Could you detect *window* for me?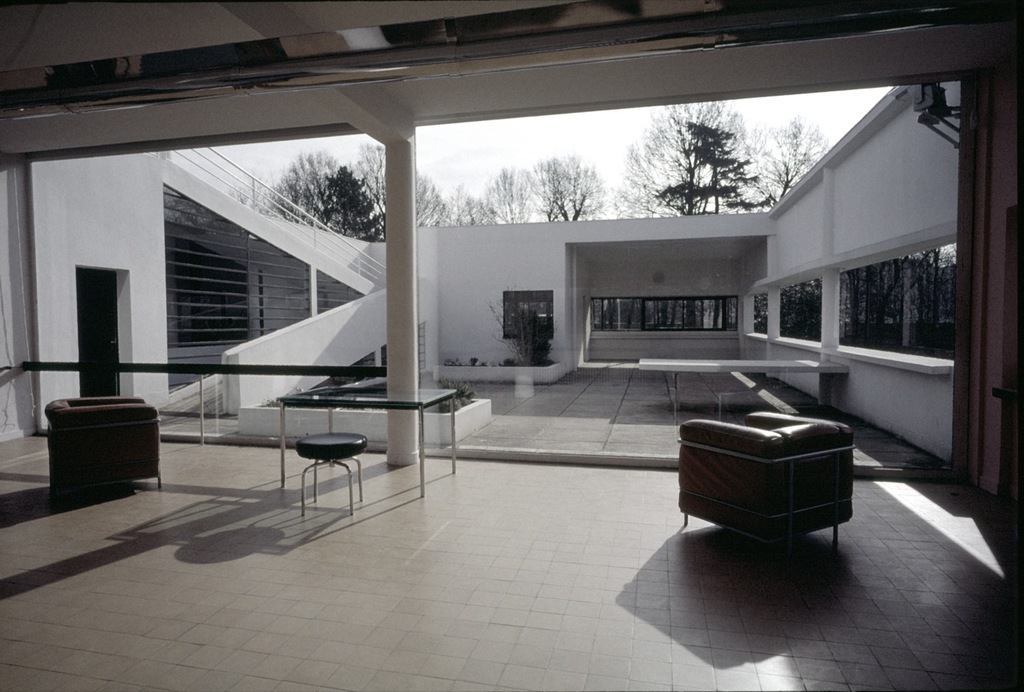
Detection result: Rect(699, 298, 738, 333).
